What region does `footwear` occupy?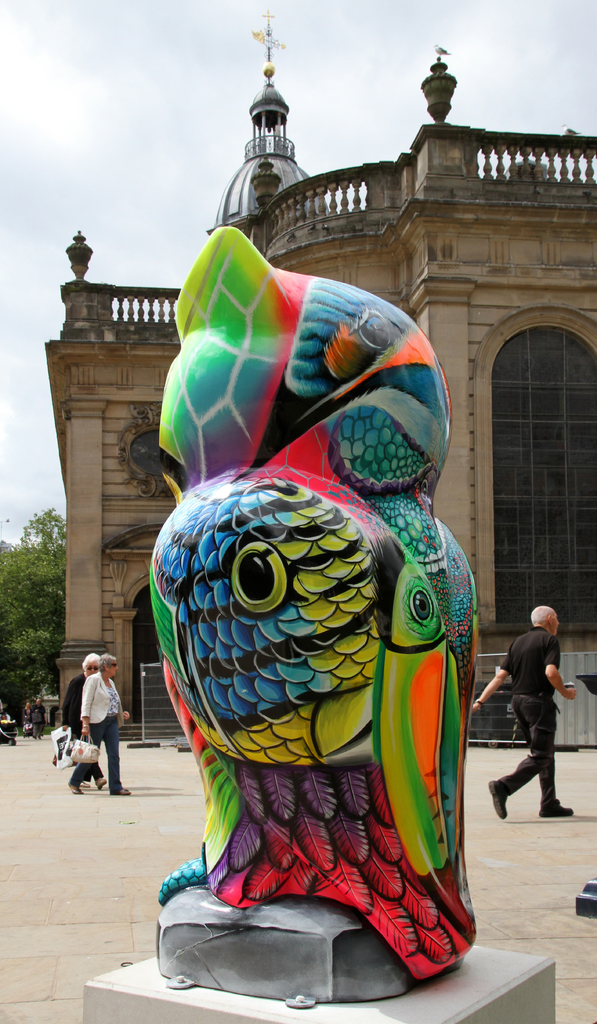
65 783 85 795.
